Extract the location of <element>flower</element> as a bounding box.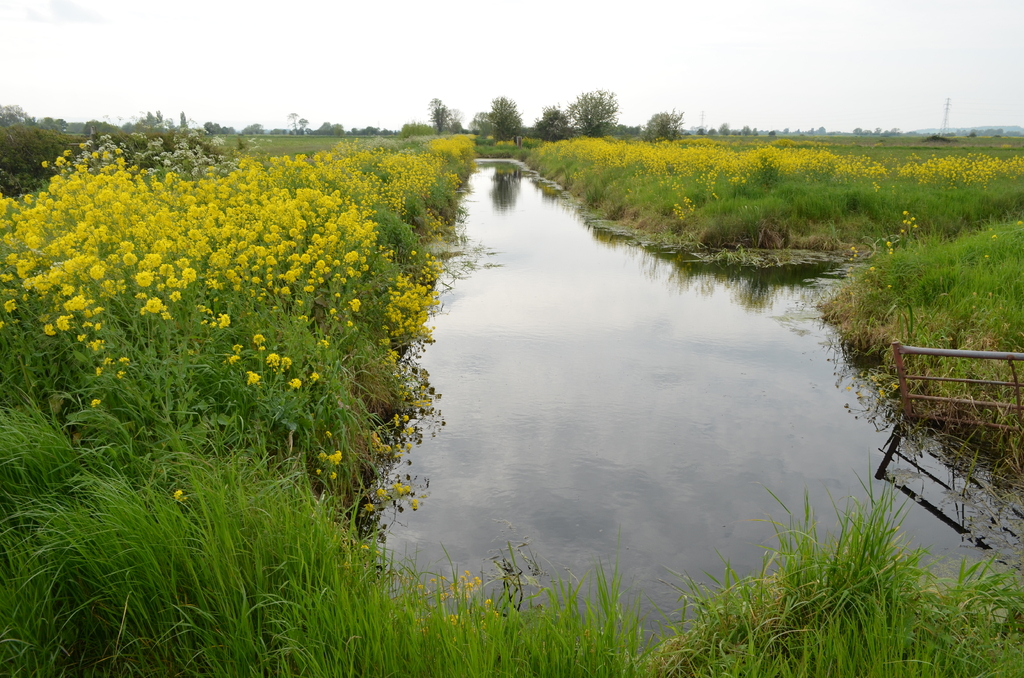
<box>287,377,303,394</box>.
